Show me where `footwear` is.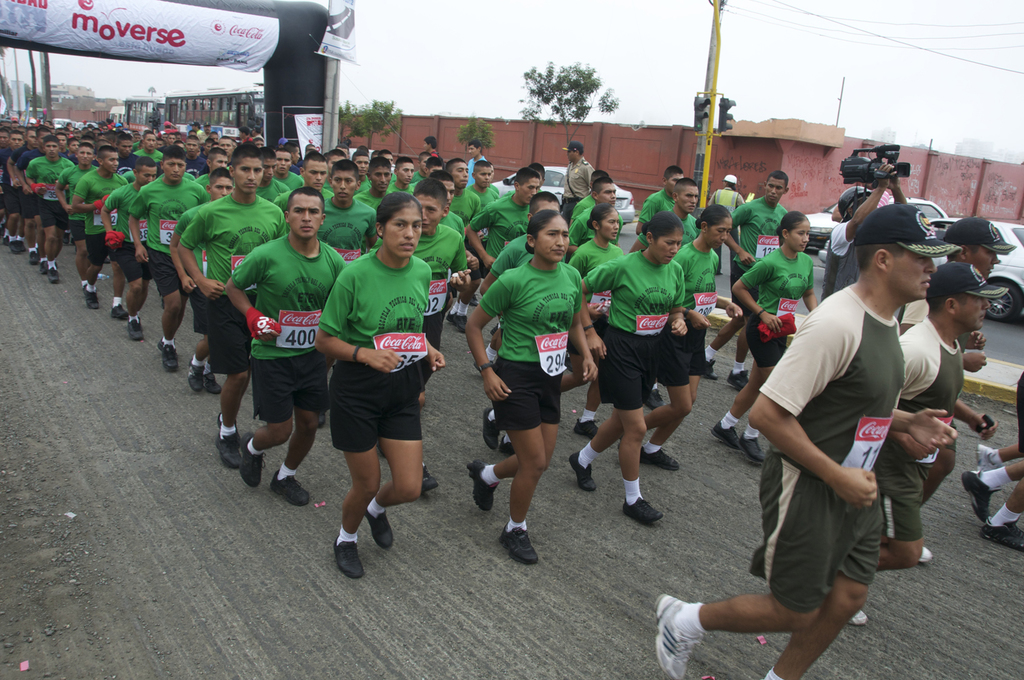
`footwear` is at x1=635 y1=384 x2=666 y2=408.
